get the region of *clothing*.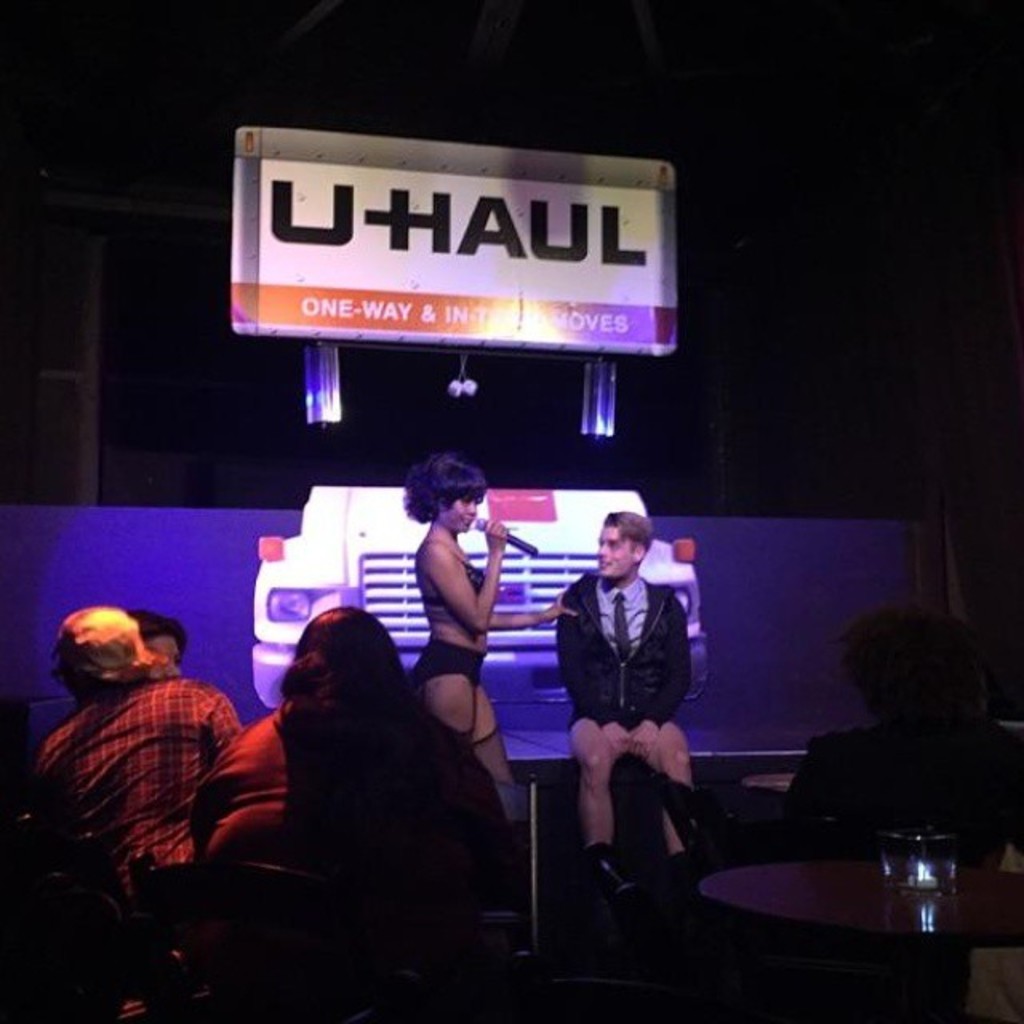
region(19, 672, 250, 965).
